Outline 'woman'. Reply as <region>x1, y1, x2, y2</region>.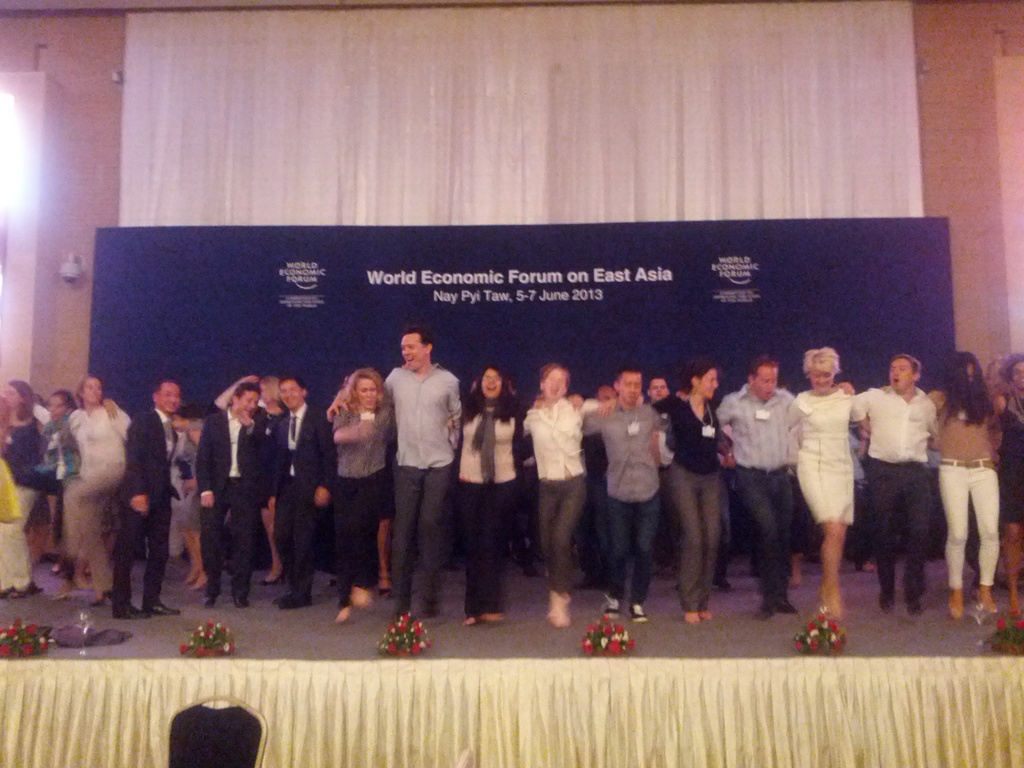
<region>40, 373, 72, 579</region>.
